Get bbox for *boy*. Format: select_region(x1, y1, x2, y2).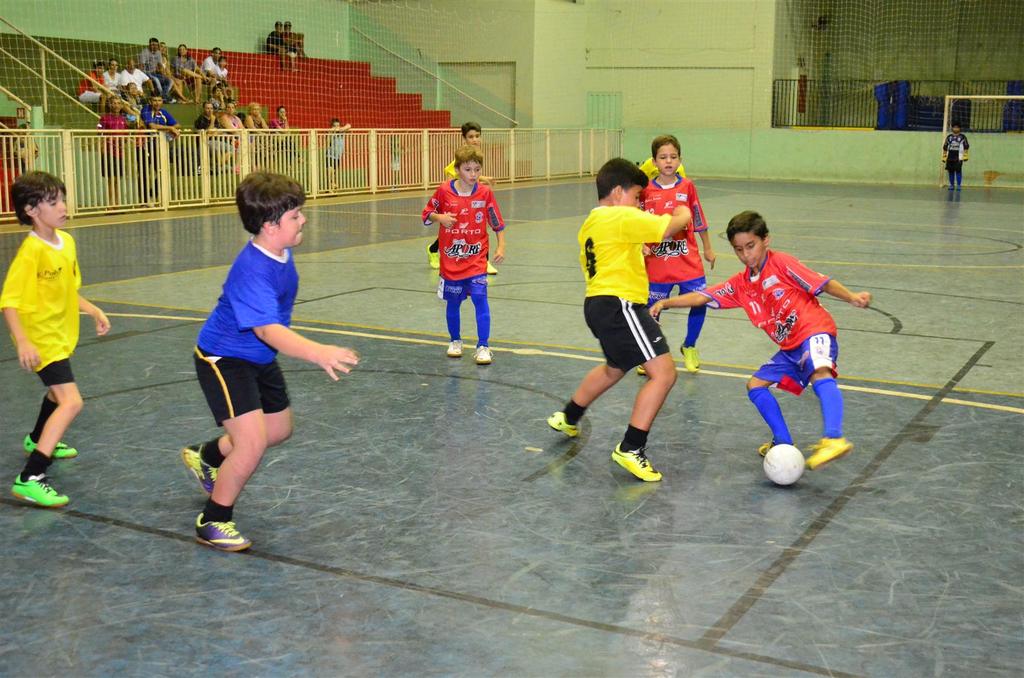
select_region(428, 123, 501, 276).
